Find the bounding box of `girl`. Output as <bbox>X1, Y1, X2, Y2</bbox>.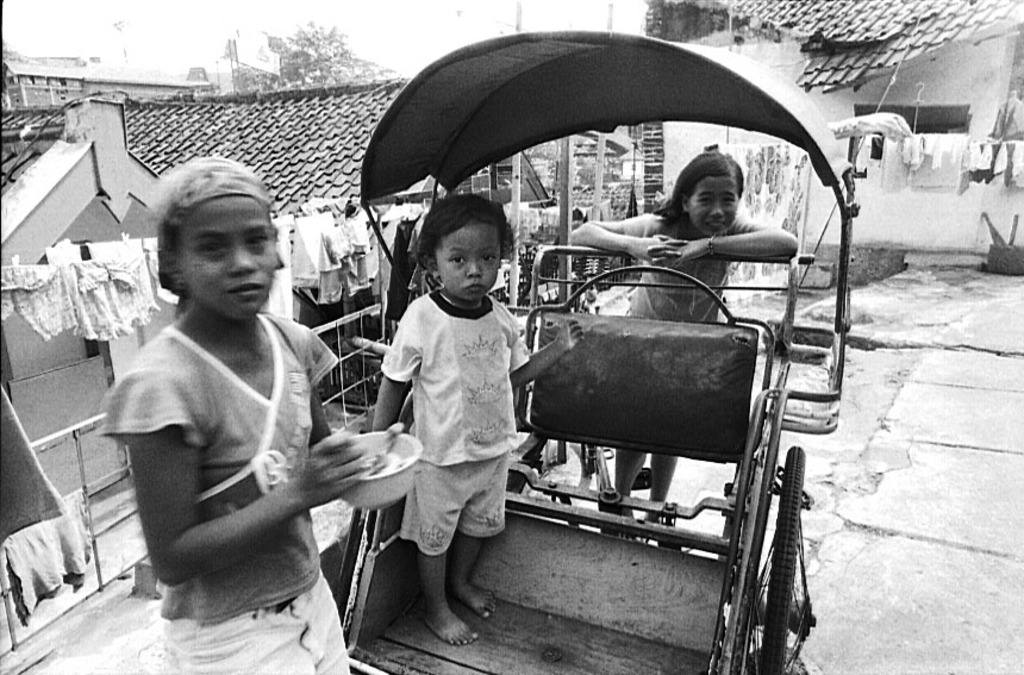
<bbox>96, 155, 406, 674</bbox>.
